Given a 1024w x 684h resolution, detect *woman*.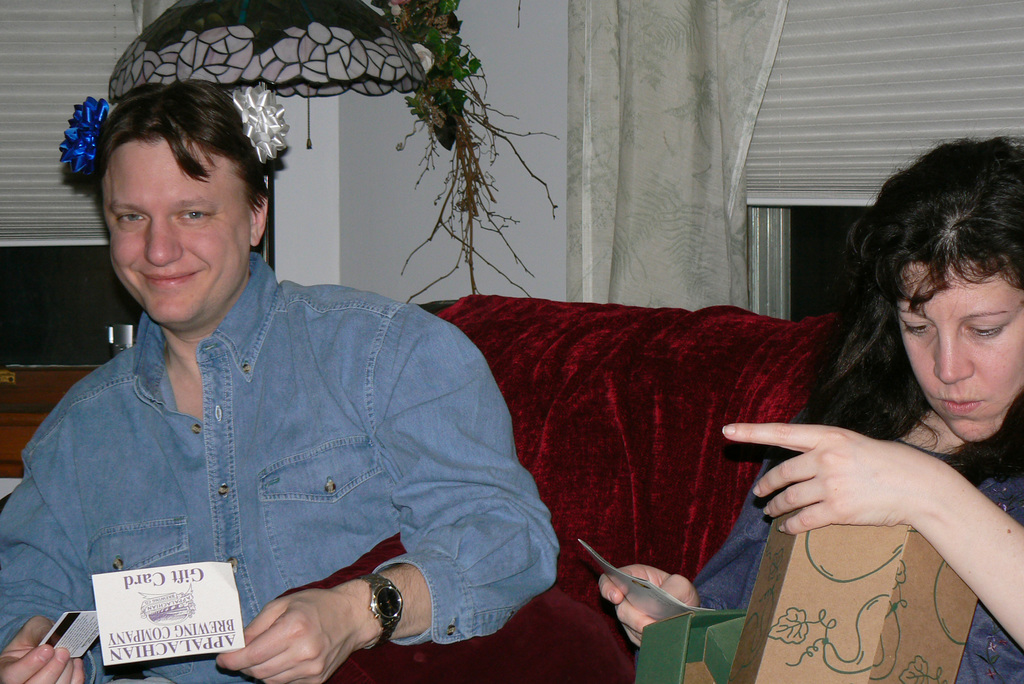
<region>598, 138, 1021, 683</region>.
